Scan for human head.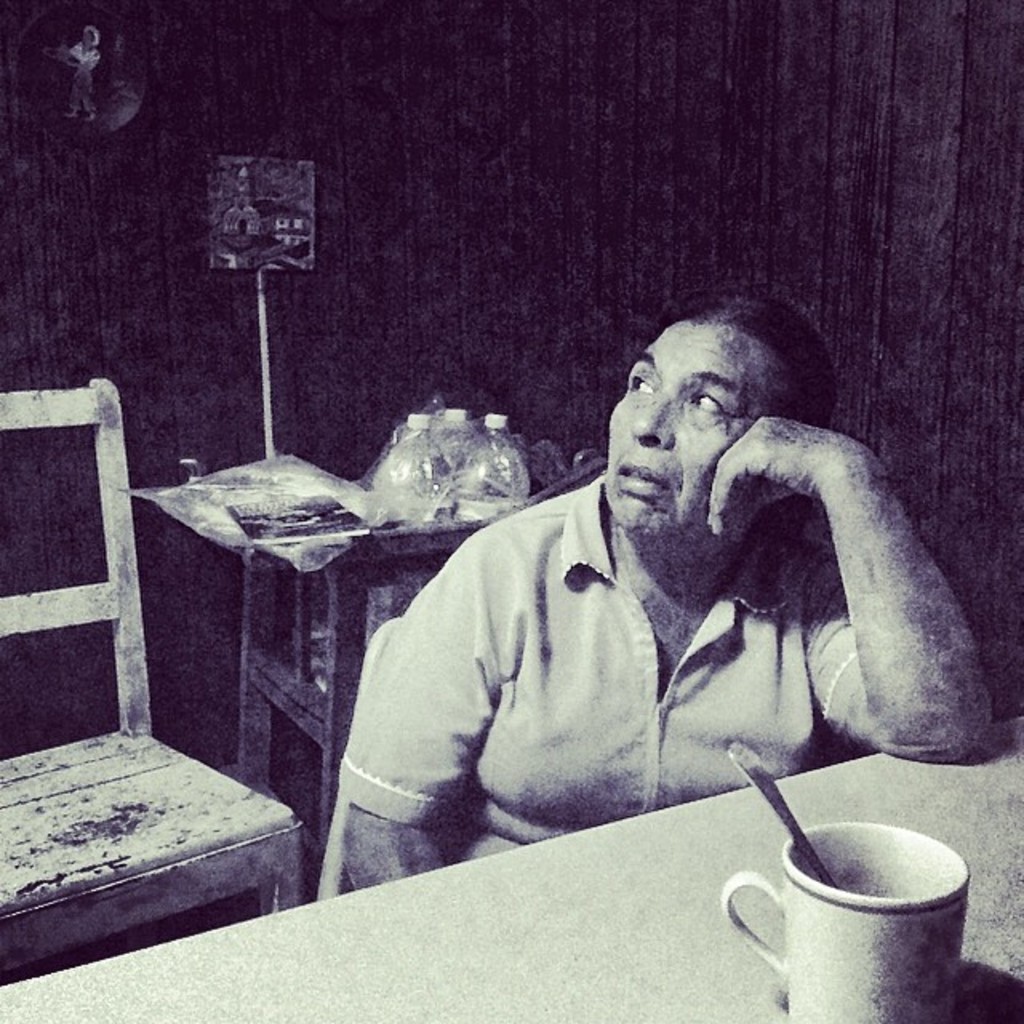
Scan result: <region>595, 307, 821, 522</region>.
